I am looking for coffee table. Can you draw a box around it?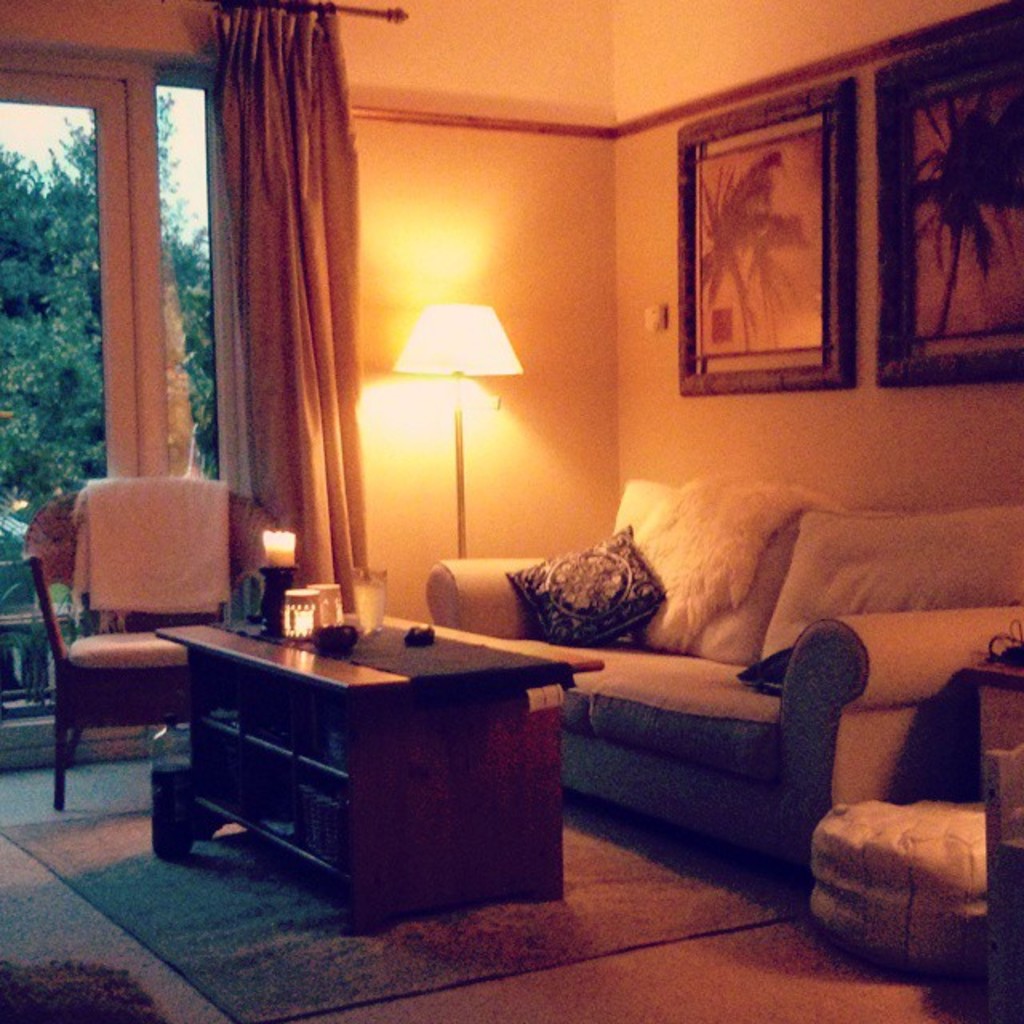
Sure, the bounding box is rect(154, 602, 603, 933).
